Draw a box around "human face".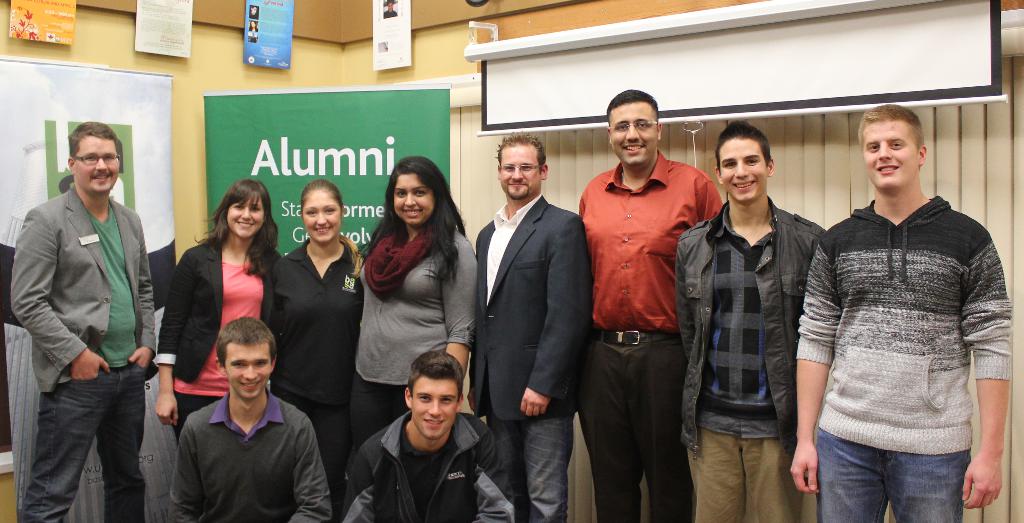
(412,376,460,435).
